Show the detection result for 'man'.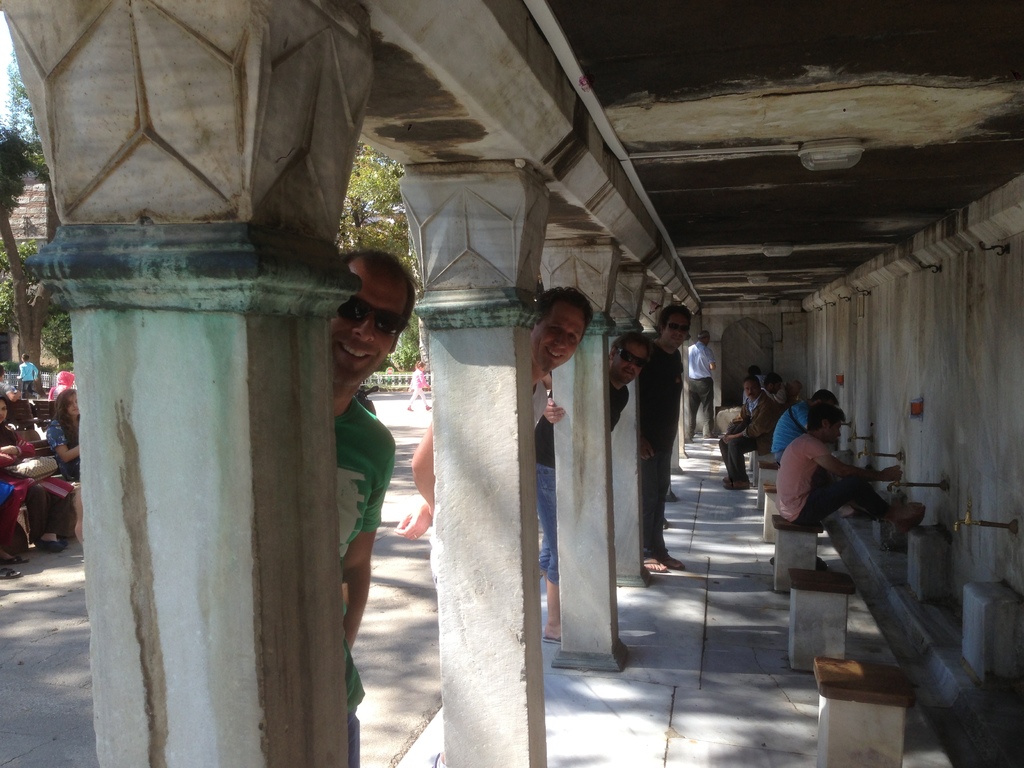
box(680, 330, 718, 440).
